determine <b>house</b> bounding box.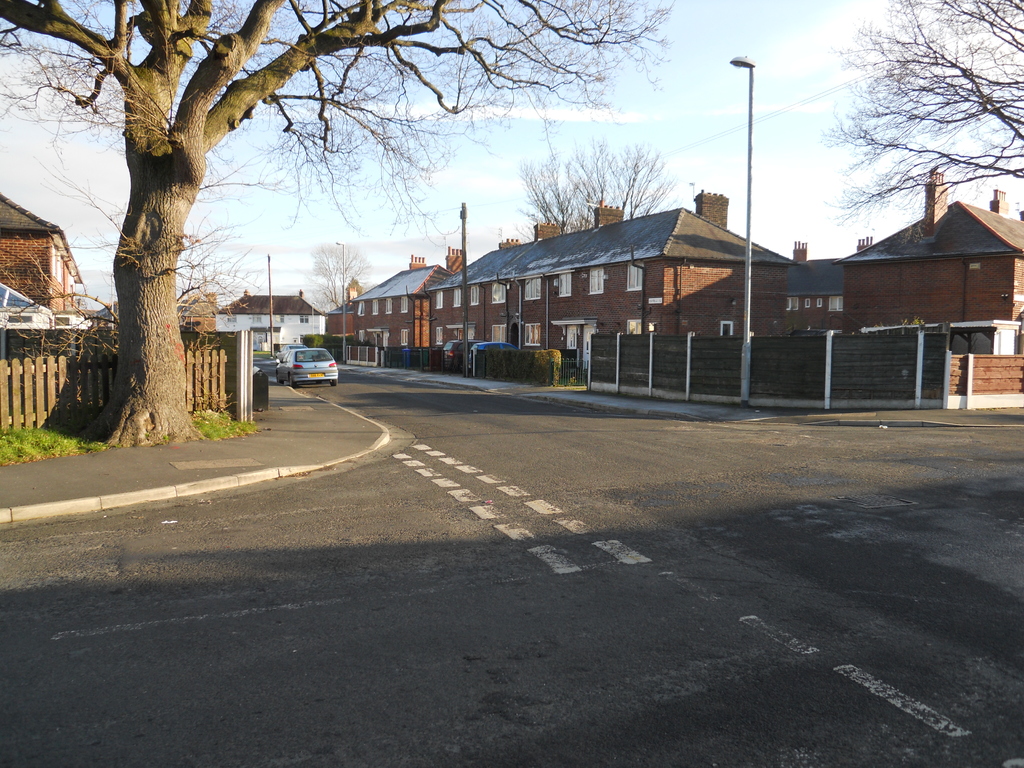
Determined: <box>828,166,1023,353</box>.
